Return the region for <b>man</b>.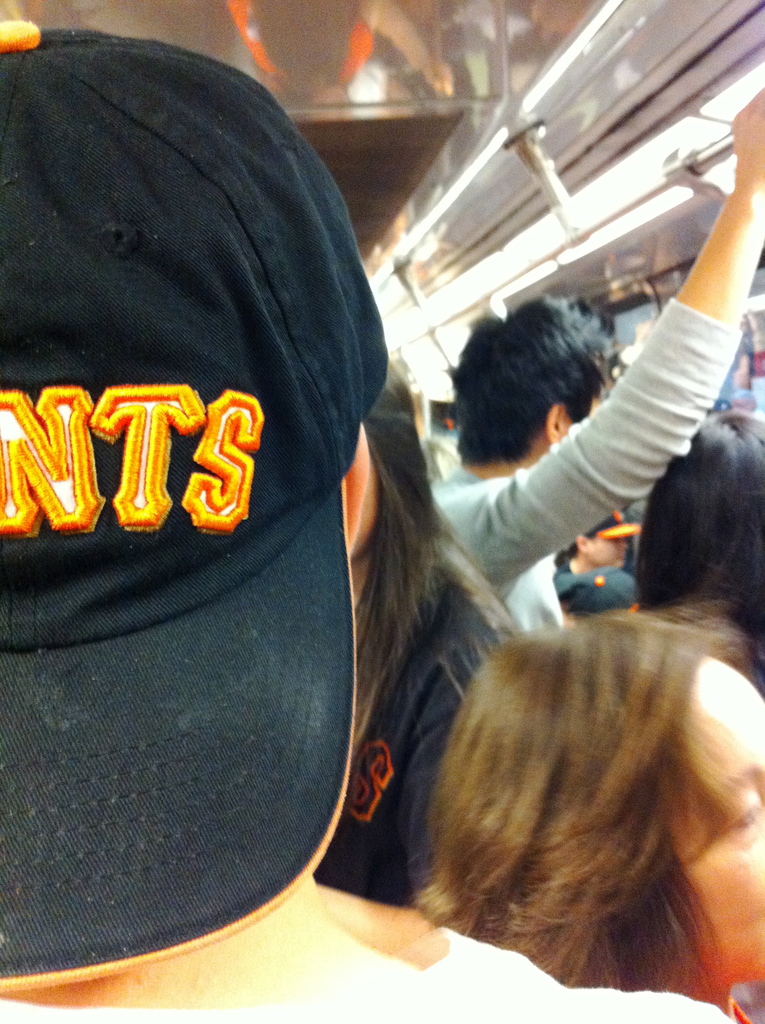
box(0, 0, 449, 1023).
